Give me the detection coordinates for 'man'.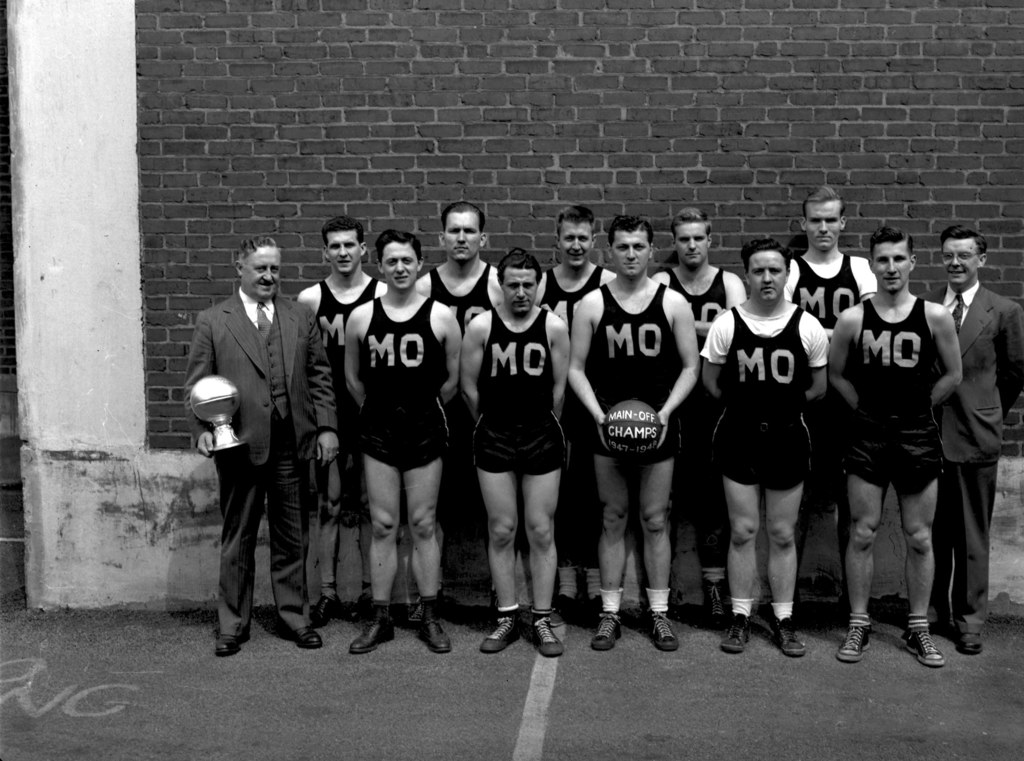
<bbox>650, 206, 751, 630</bbox>.
